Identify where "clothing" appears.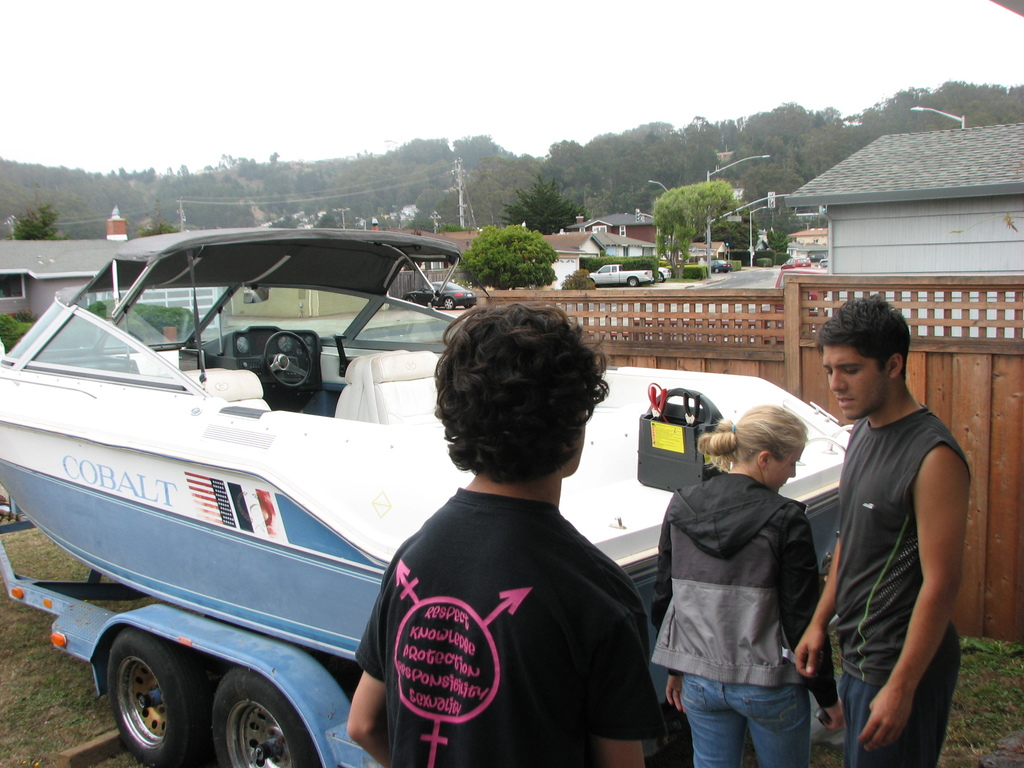
Appears at 356, 435, 662, 761.
